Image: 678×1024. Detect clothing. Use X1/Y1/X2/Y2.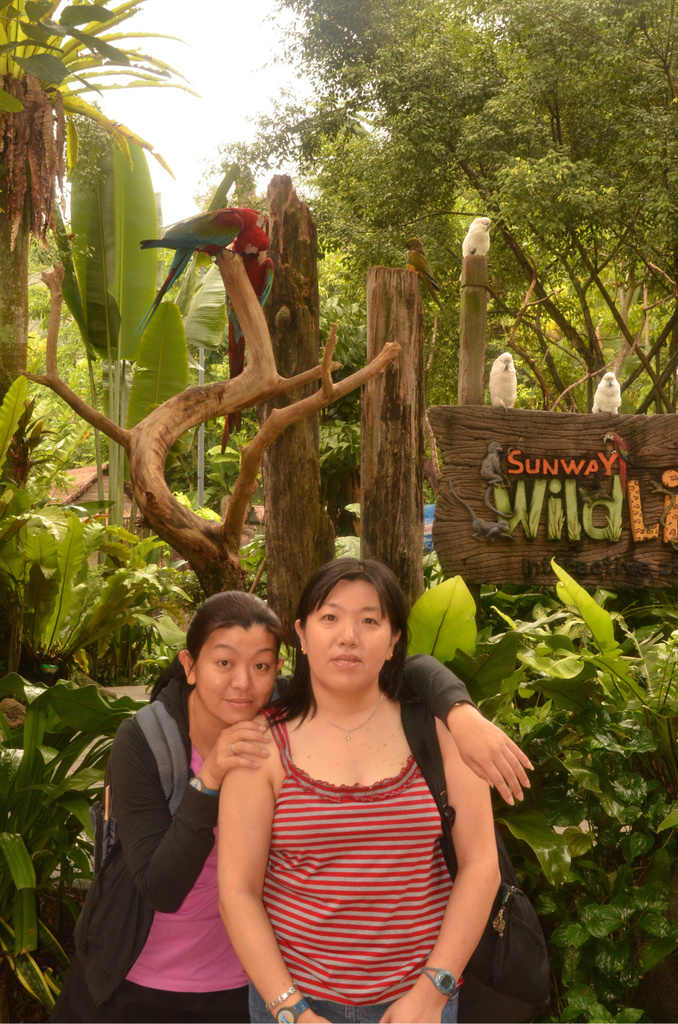
247/695/473/1023.
